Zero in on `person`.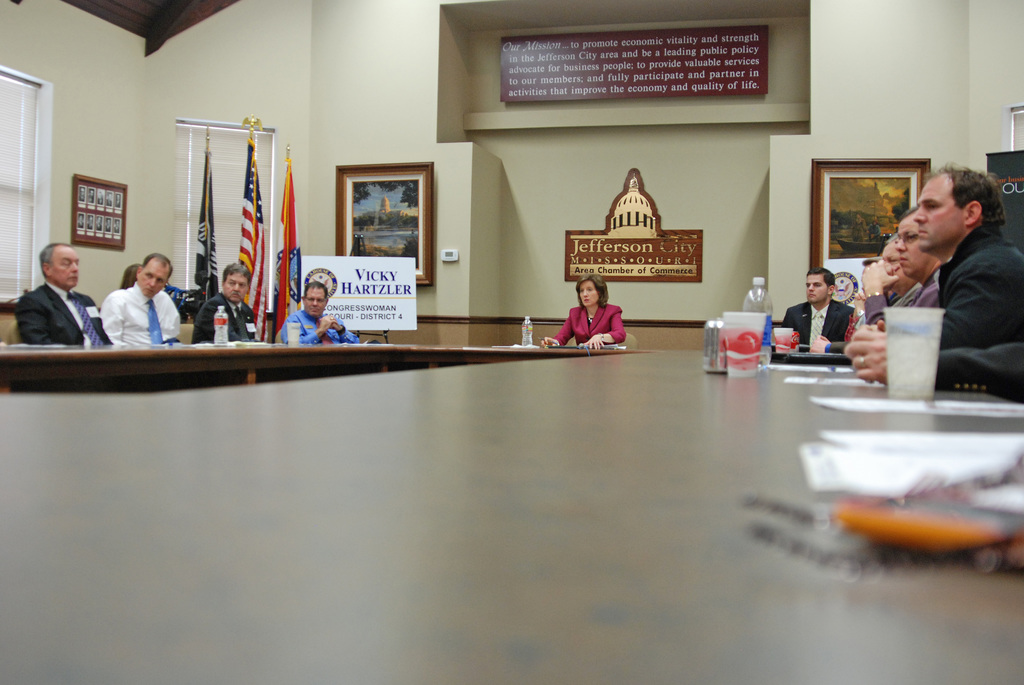
Zeroed in: 541, 278, 627, 348.
